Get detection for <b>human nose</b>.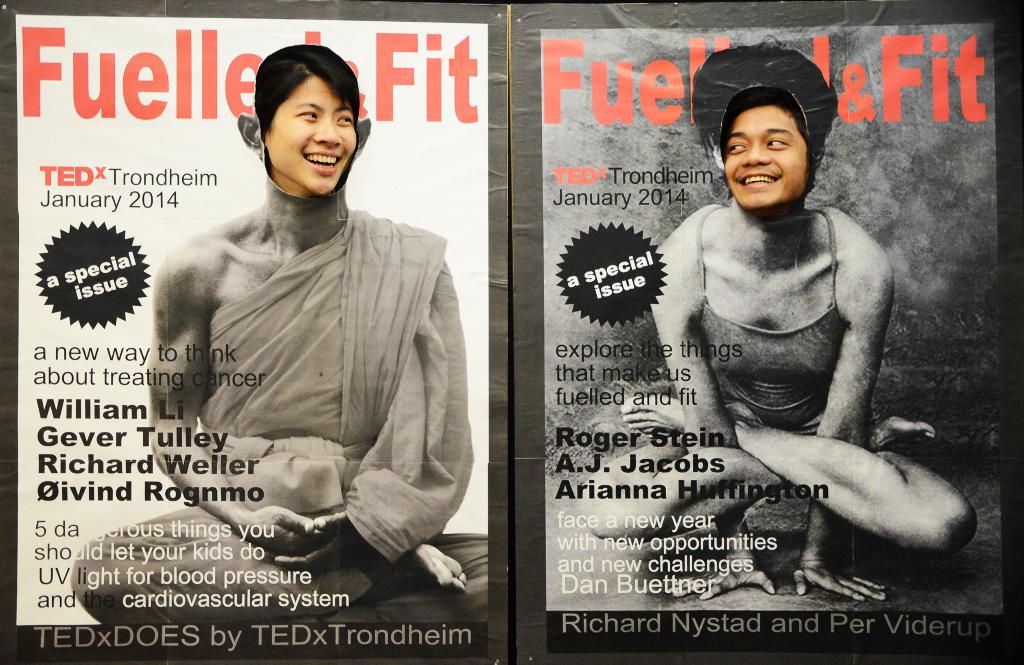
Detection: {"left": 312, "top": 116, "right": 342, "bottom": 144}.
